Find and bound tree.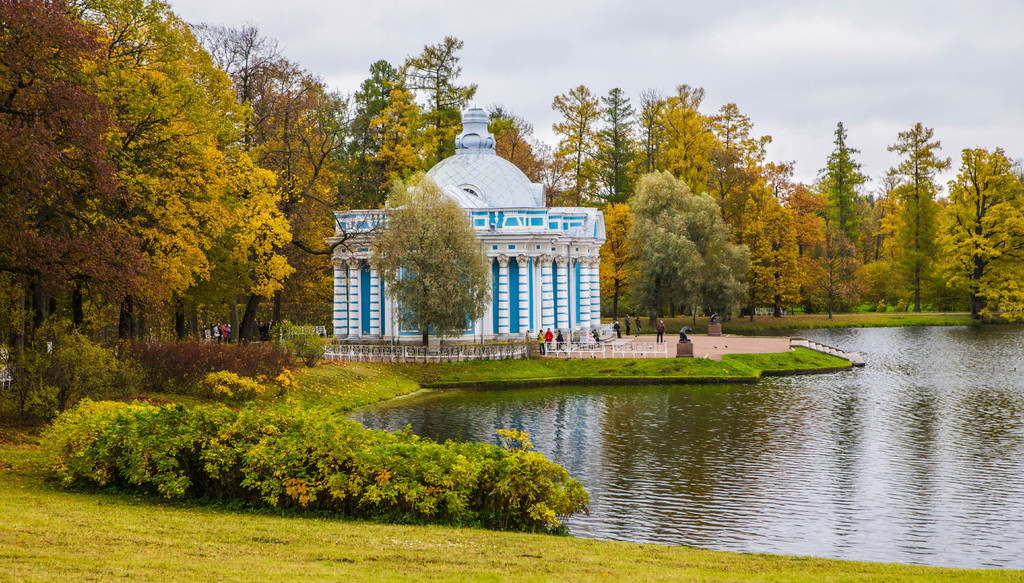
Bound: detection(367, 84, 448, 210).
